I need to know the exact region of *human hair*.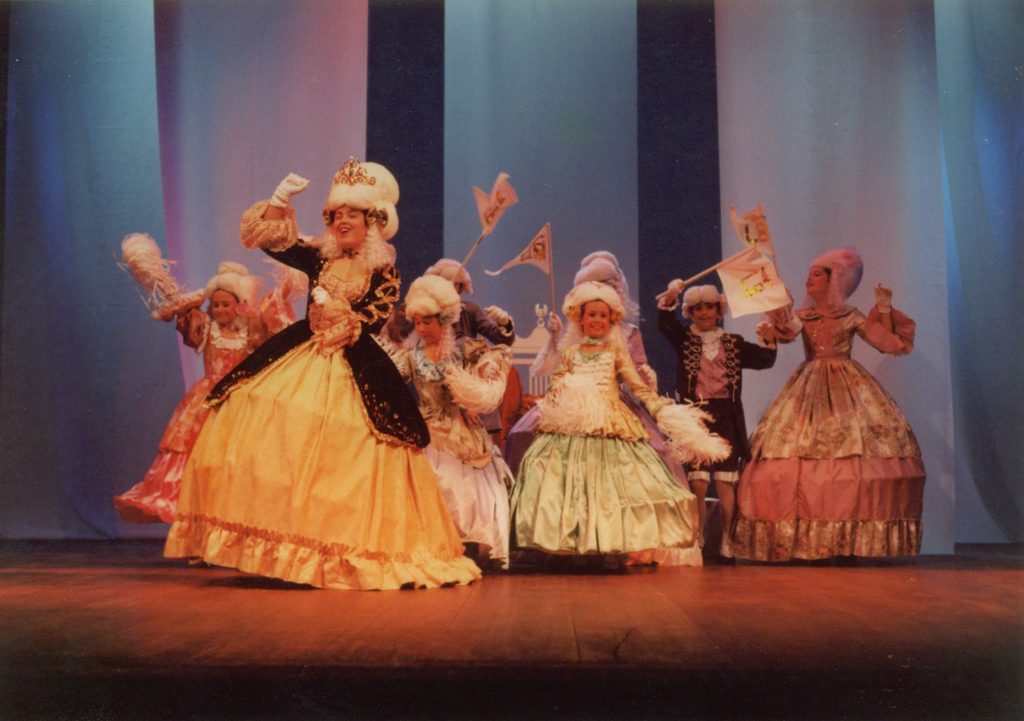
Region: 455:282:463:295.
